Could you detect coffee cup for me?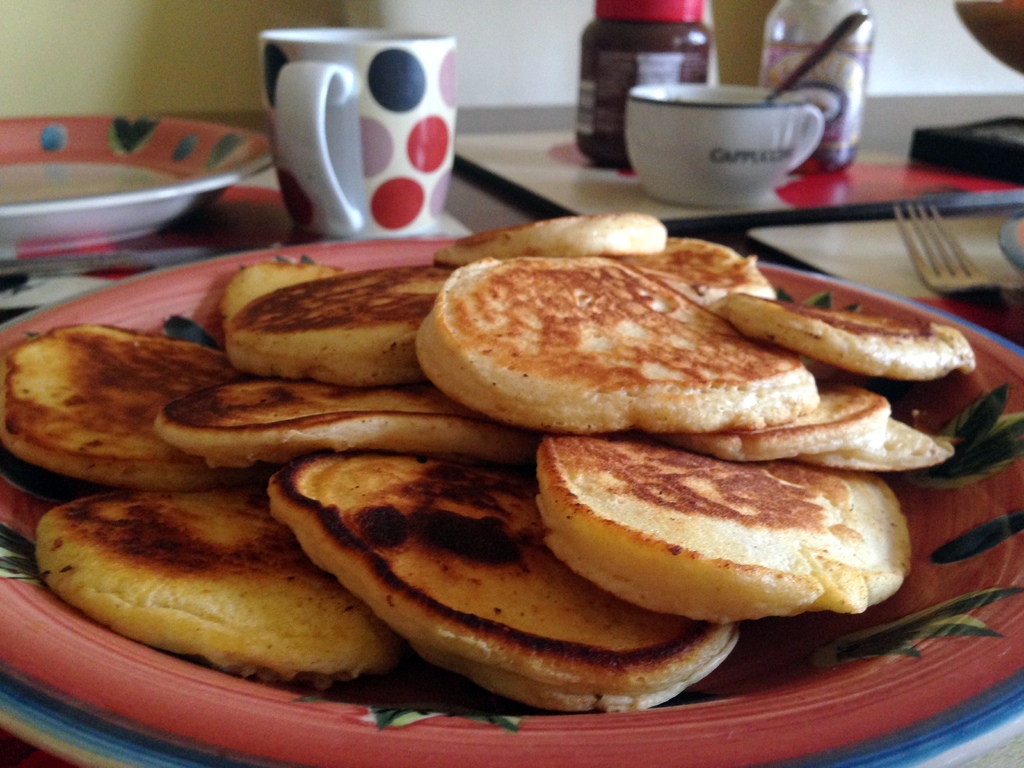
Detection result: {"x1": 259, "y1": 23, "x2": 456, "y2": 246}.
